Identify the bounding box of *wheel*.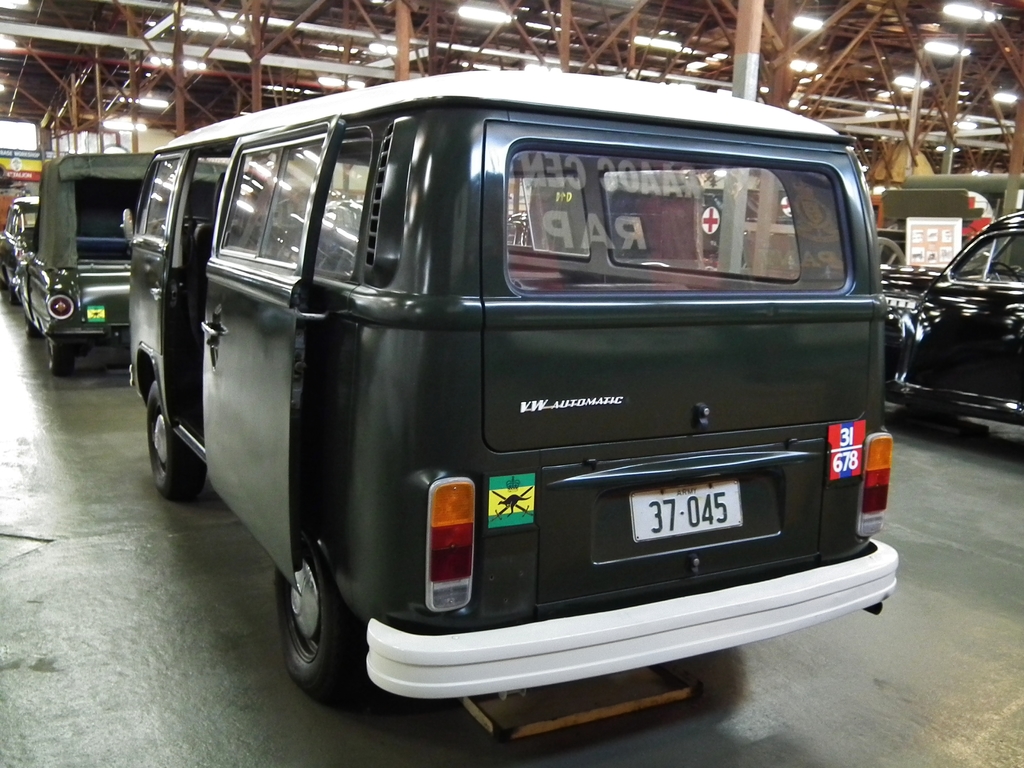
147/381/205/502.
